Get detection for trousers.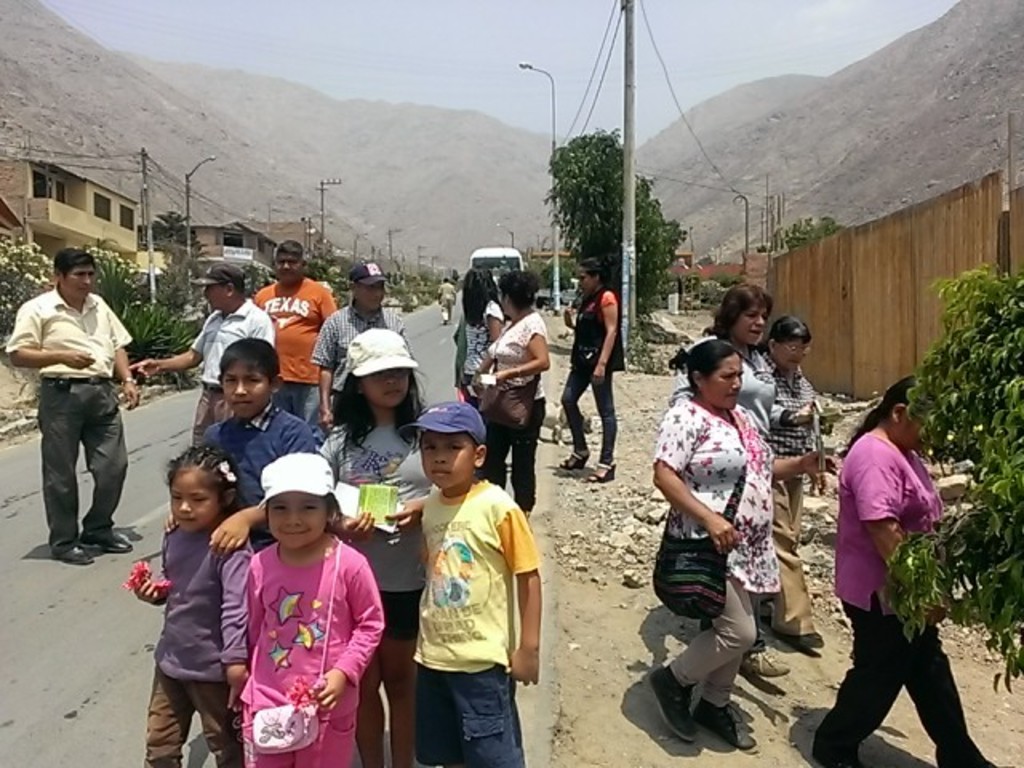
Detection: rect(30, 394, 123, 558).
